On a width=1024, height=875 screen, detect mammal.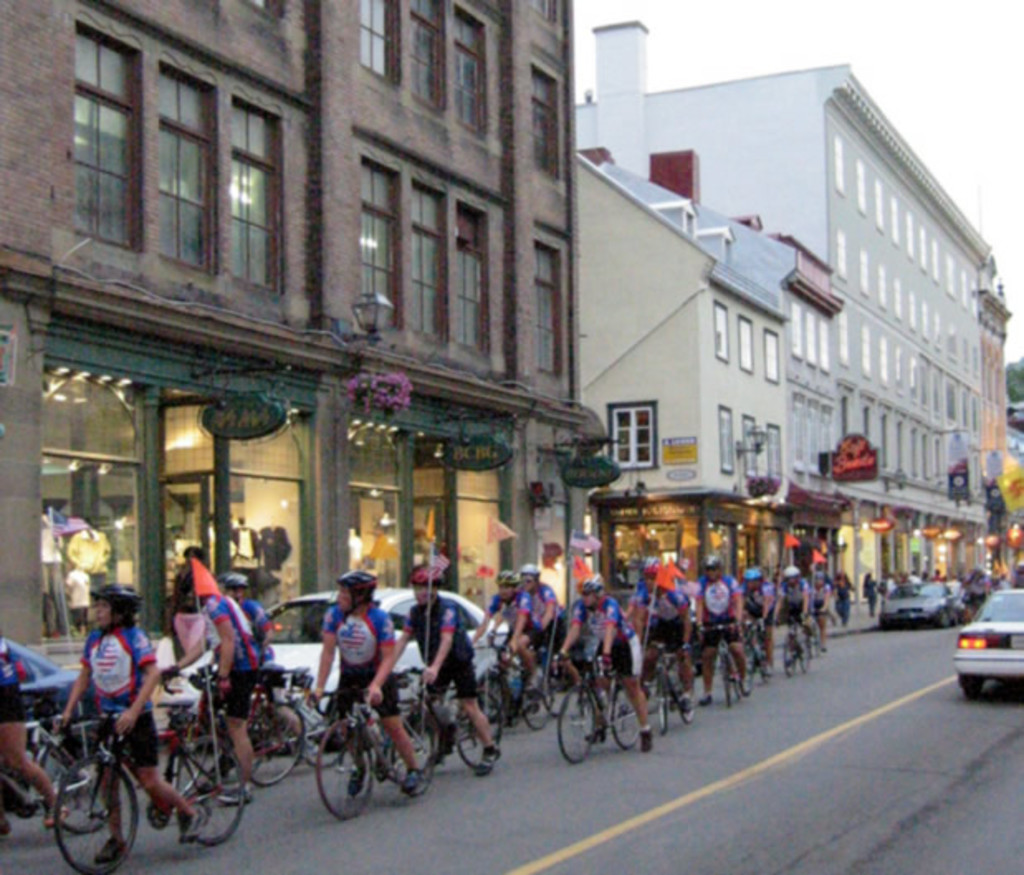
x1=834 y1=569 x2=855 y2=625.
